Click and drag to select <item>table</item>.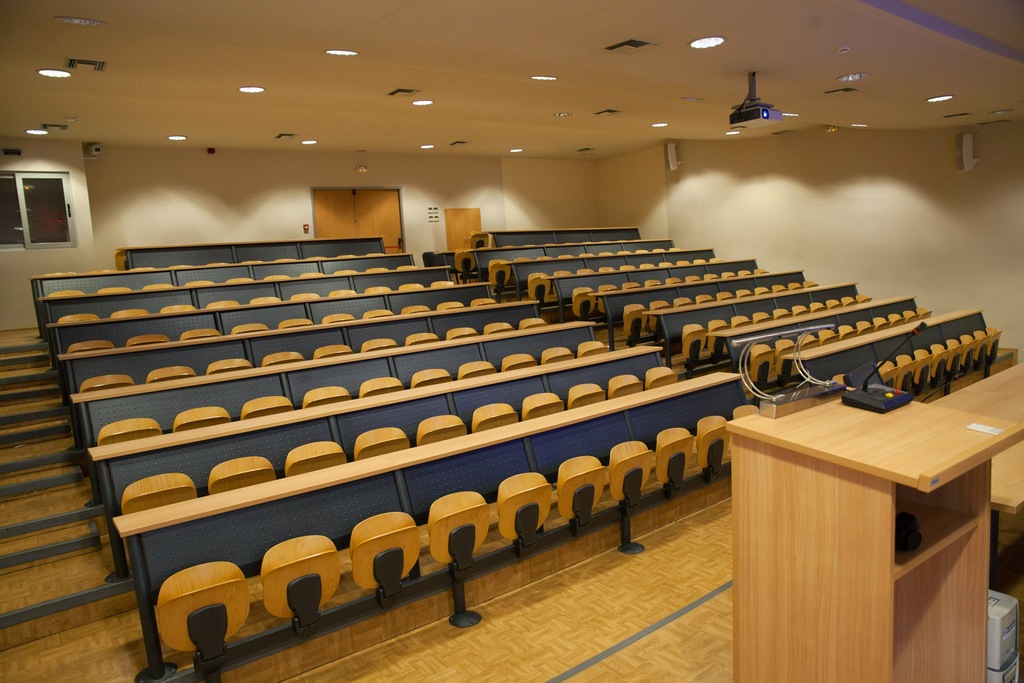
Selection: <region>84, 342, 660, 580</region>.
